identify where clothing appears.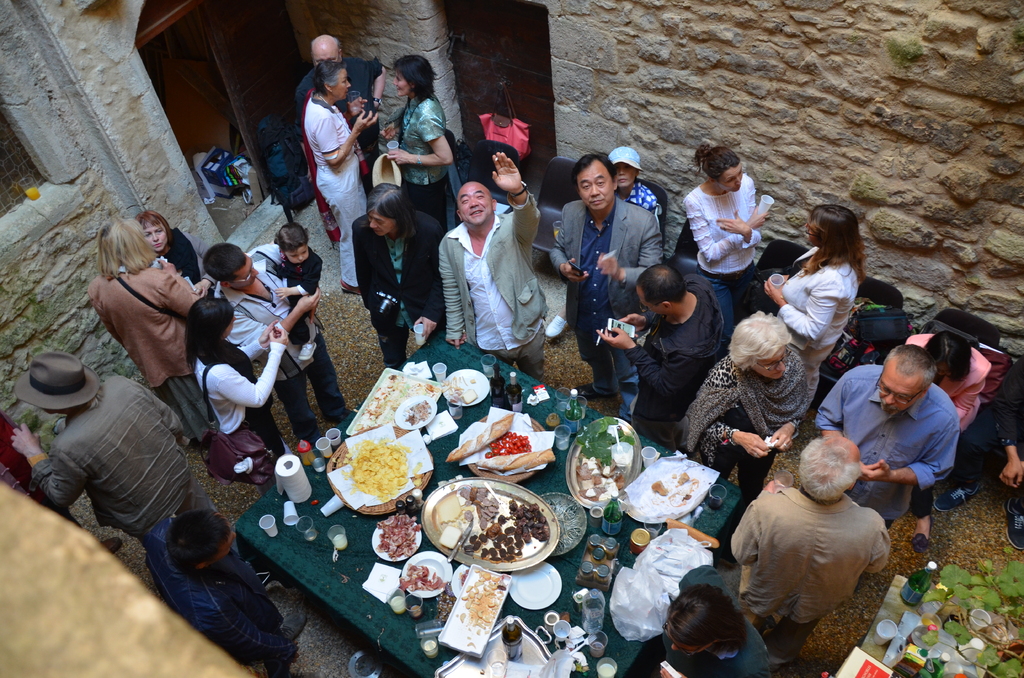
Appears at [left=348, top=207, right=452, bottom=349].
